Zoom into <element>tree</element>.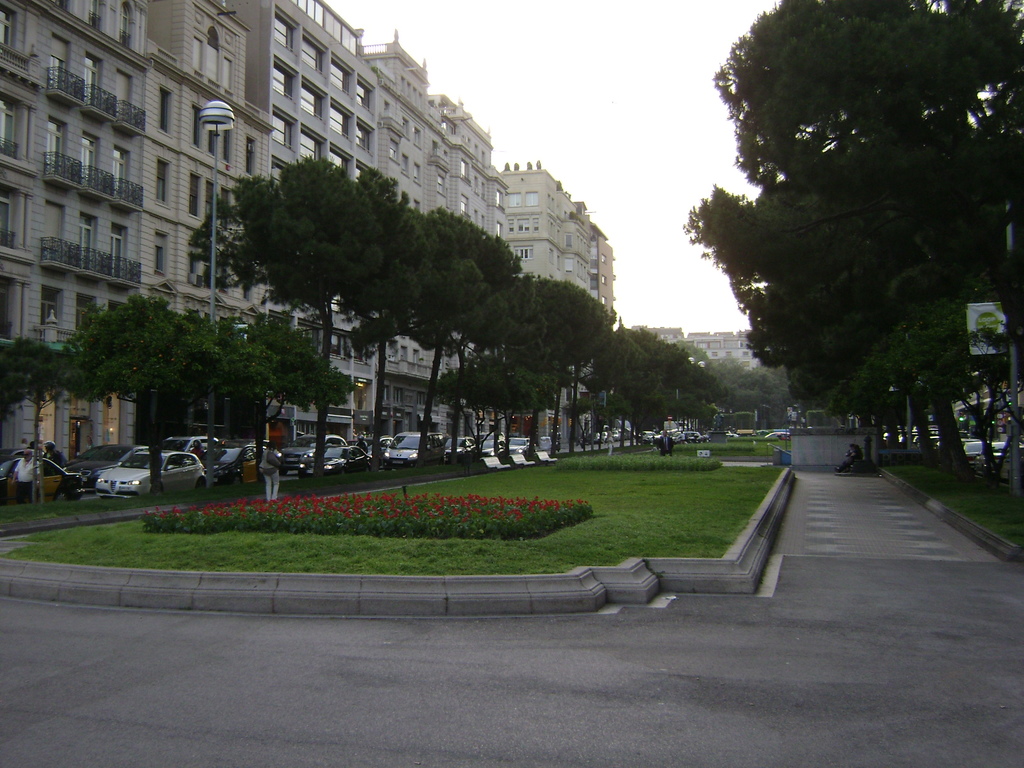
Zoom target: 690,6,998,478.
